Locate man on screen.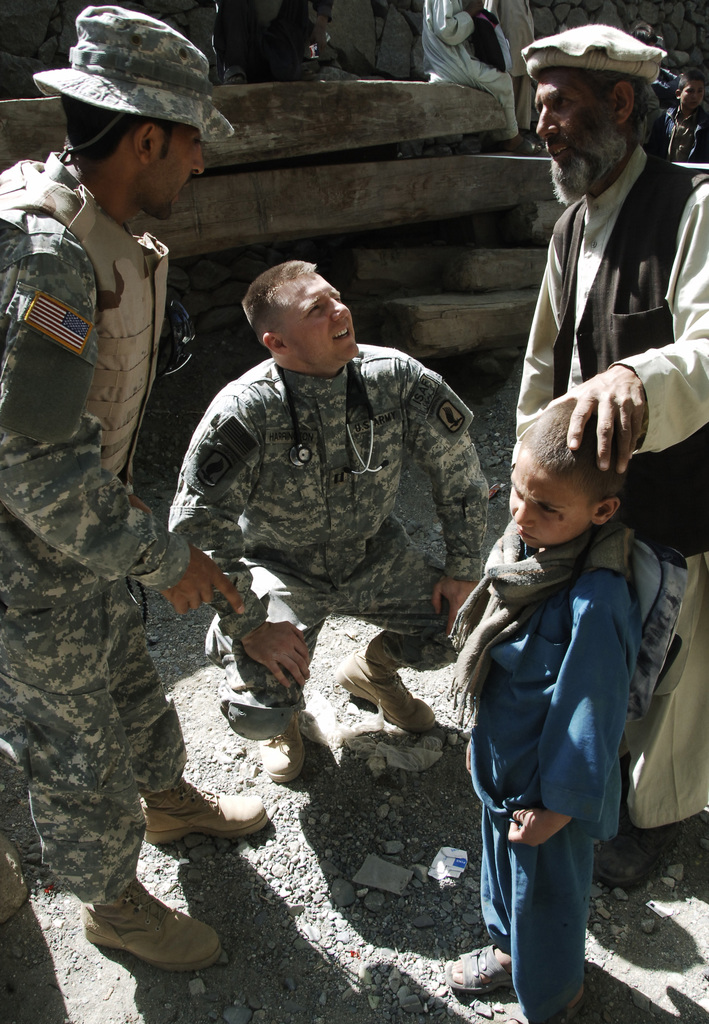
On screen at 509,20,708,884.
